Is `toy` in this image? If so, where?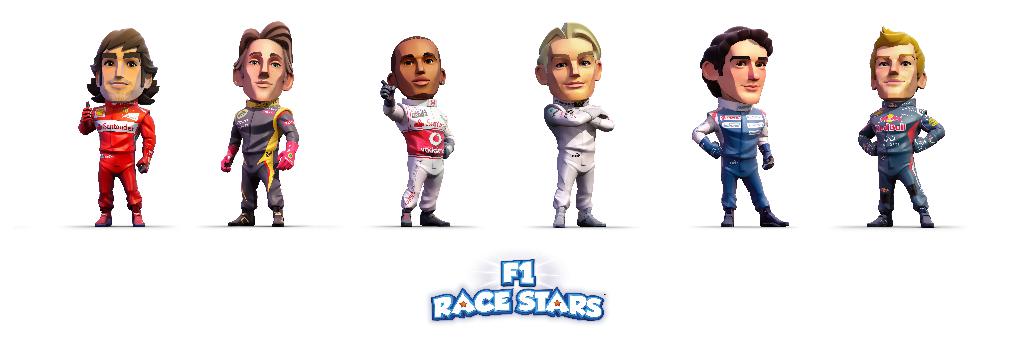
Yes, at select_region(228, 28, 305, 233).
